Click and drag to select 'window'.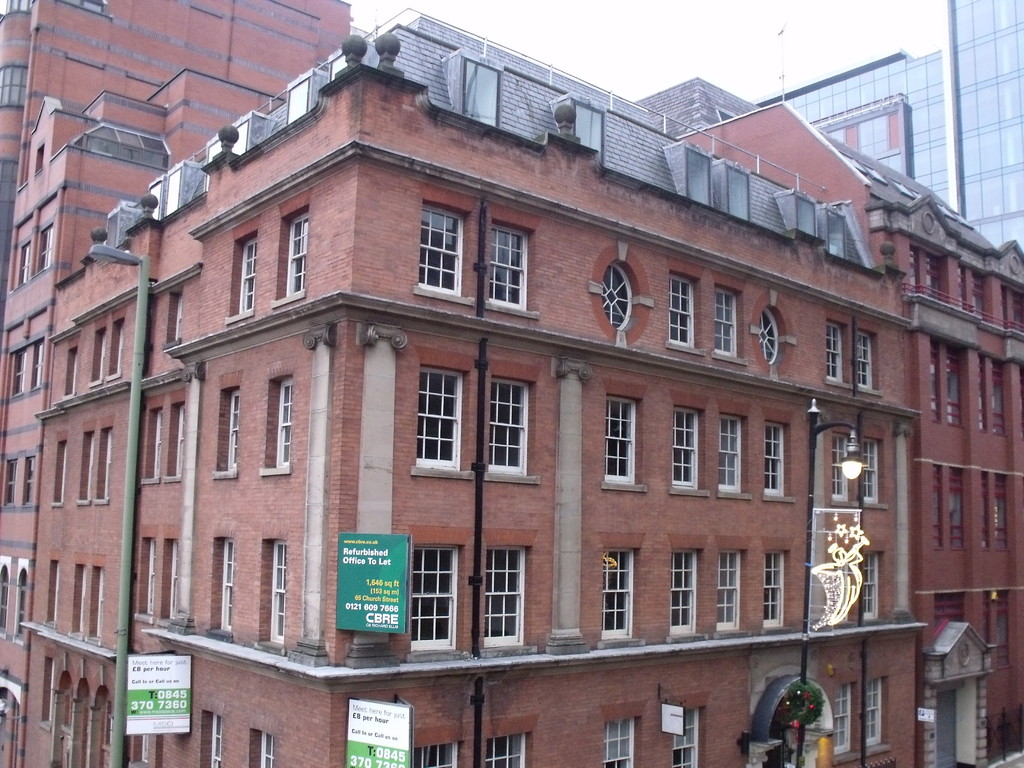
Selection: pyautogui.locateOnScreen(0, 450, 22, 518).
